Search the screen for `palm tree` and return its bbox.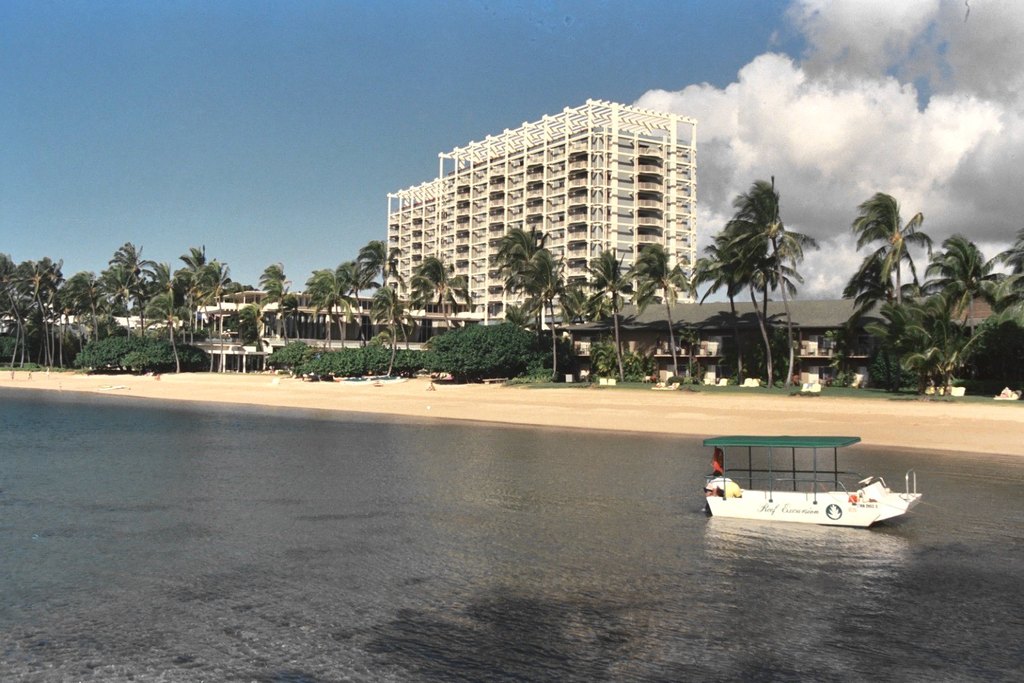
Found: bbox=(172, 252, 215, 303).
